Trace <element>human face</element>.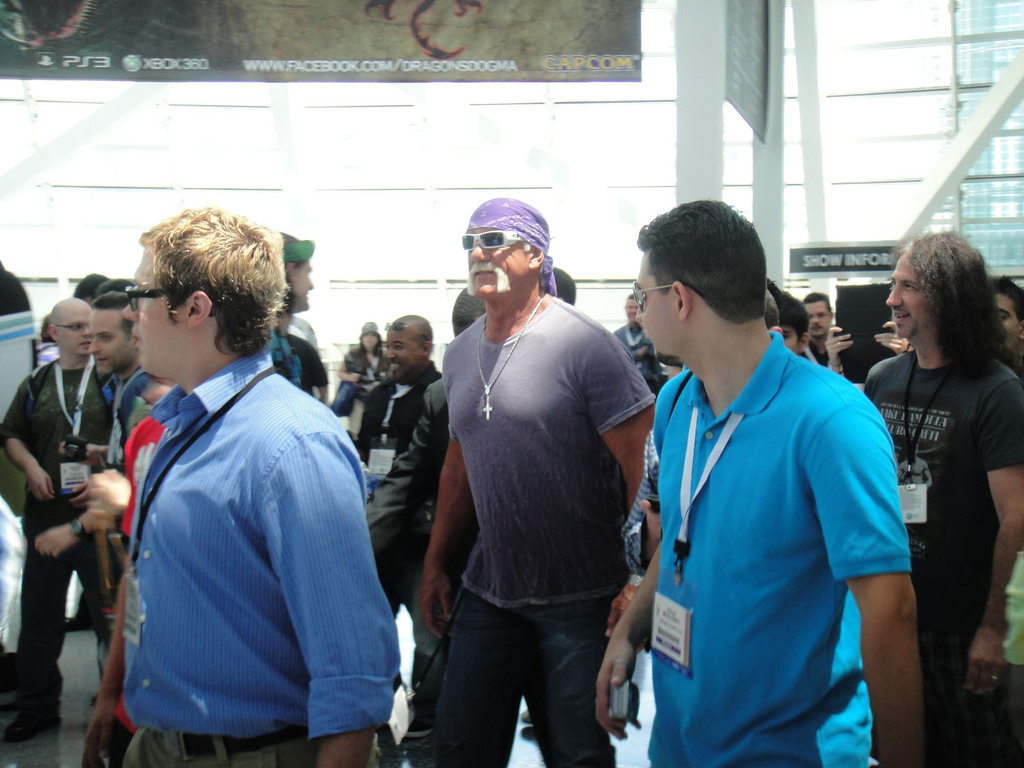
Traced to 282 261 316 314.
